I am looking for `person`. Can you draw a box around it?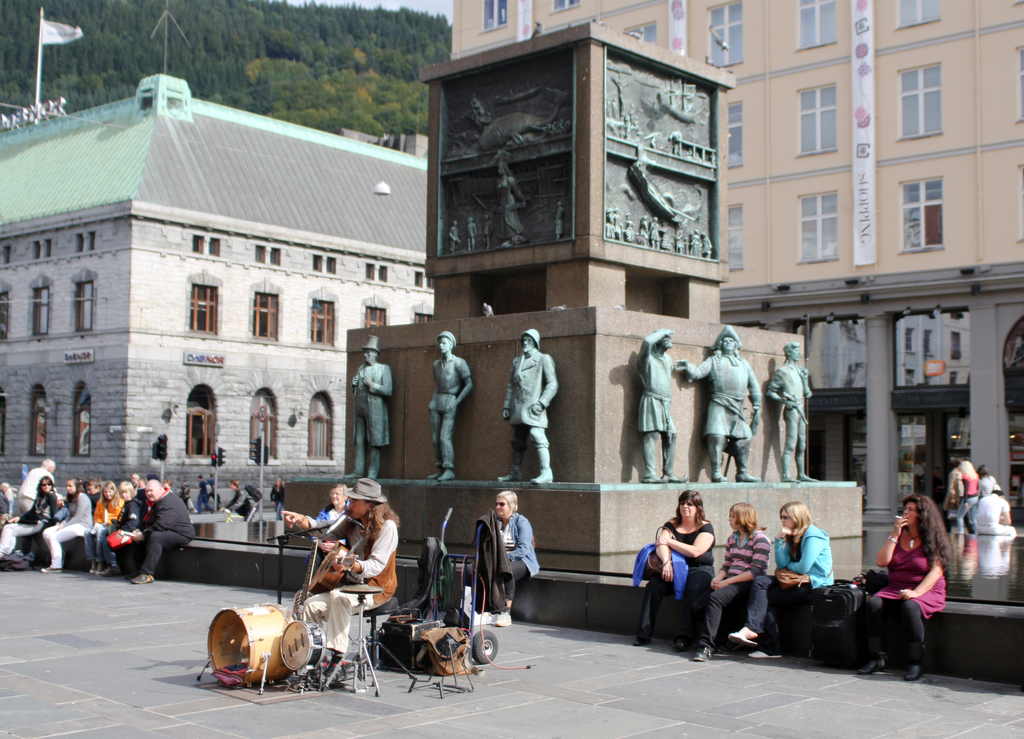
Sure, the bounding box is (left=765, top=341, right=820, bottom=485).
